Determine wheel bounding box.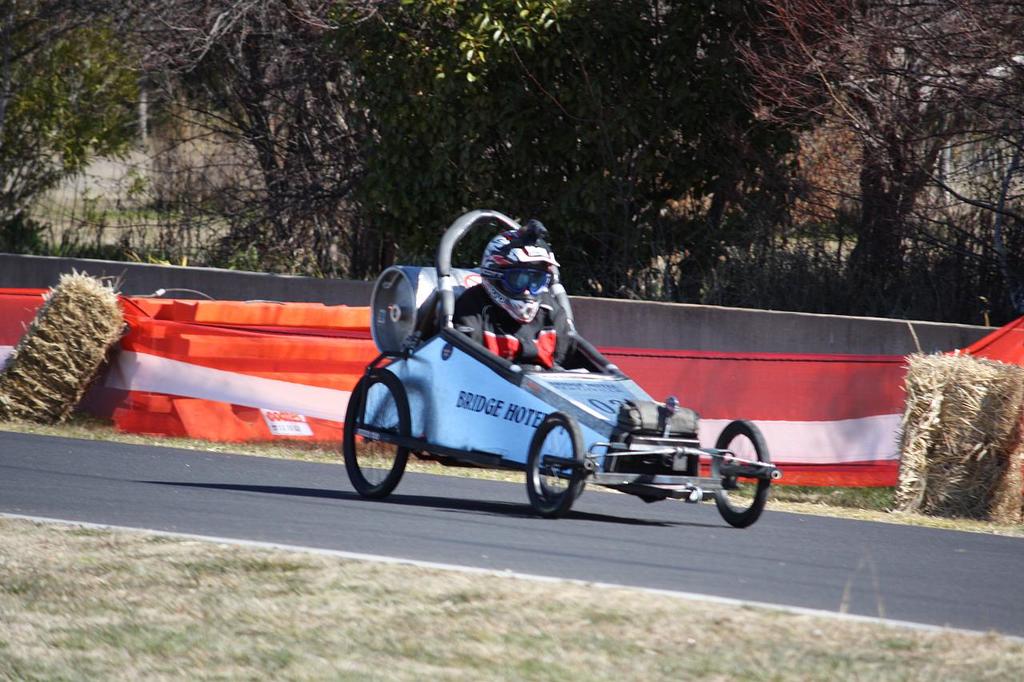
Determined: [x1=339, y1=365, x2=412, y2=502].
